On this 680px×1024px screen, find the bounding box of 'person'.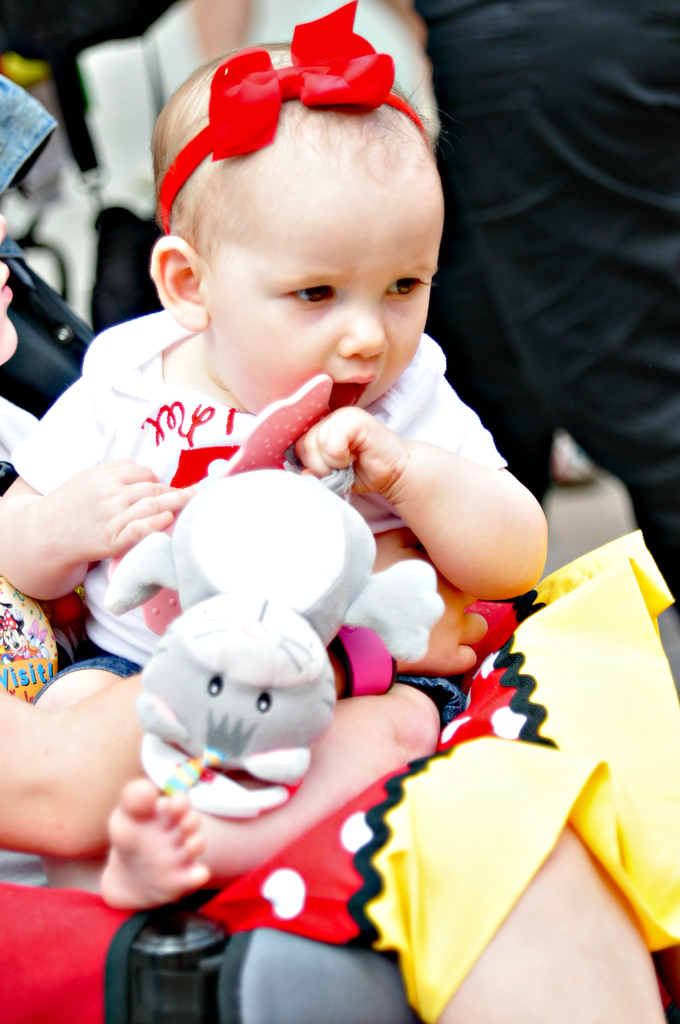
Bounding box: Rect(82, 30, 540, 970).
